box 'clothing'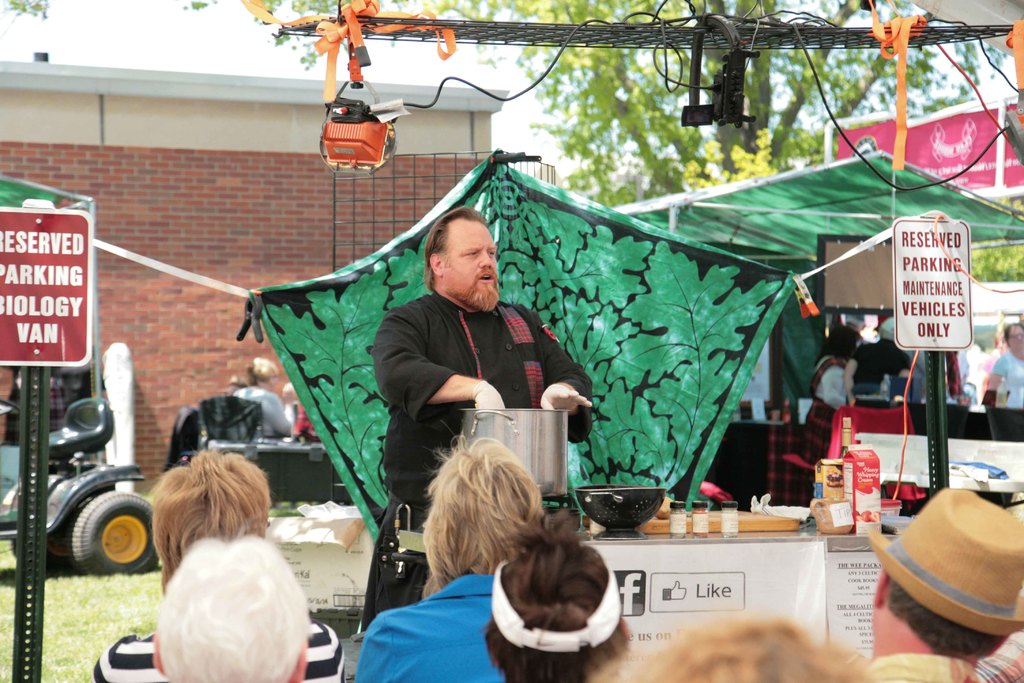
locate(345, 573, 511, 682)
